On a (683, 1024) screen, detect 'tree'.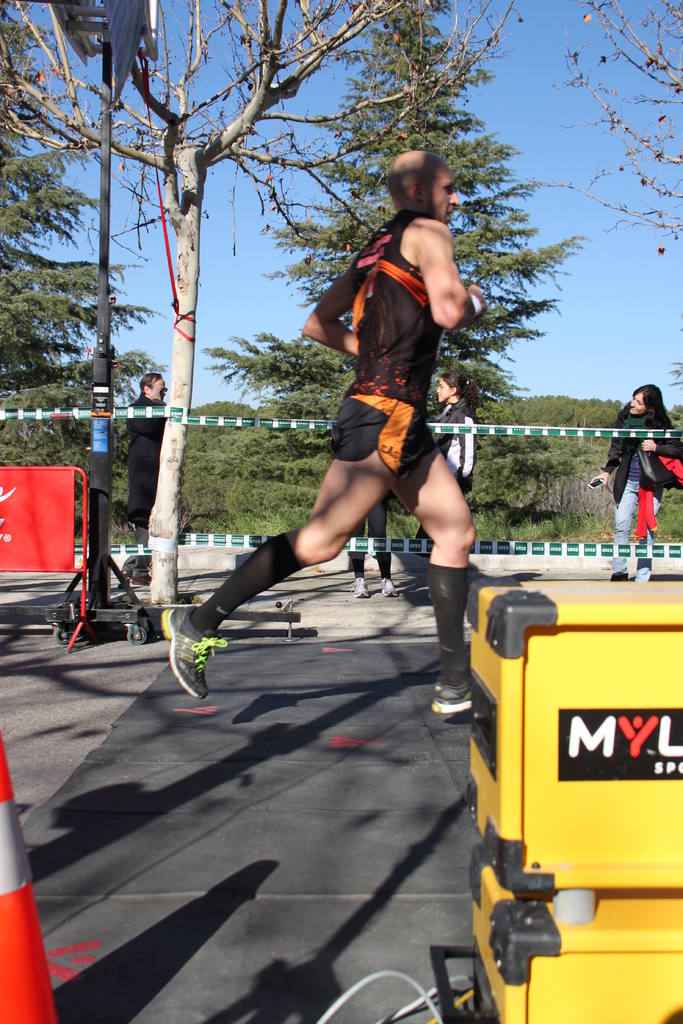
{"x1": 0, "y1": 6, "x2": 176, "y2": 476}.
